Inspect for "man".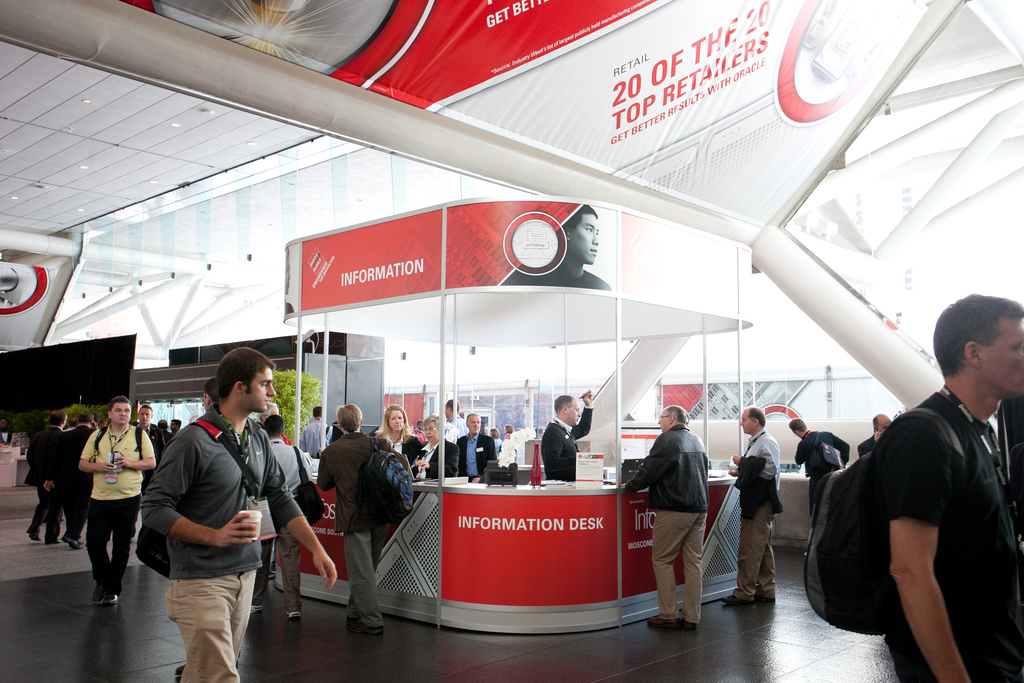
Inspection: BBox(616, 400, 714, 639).
